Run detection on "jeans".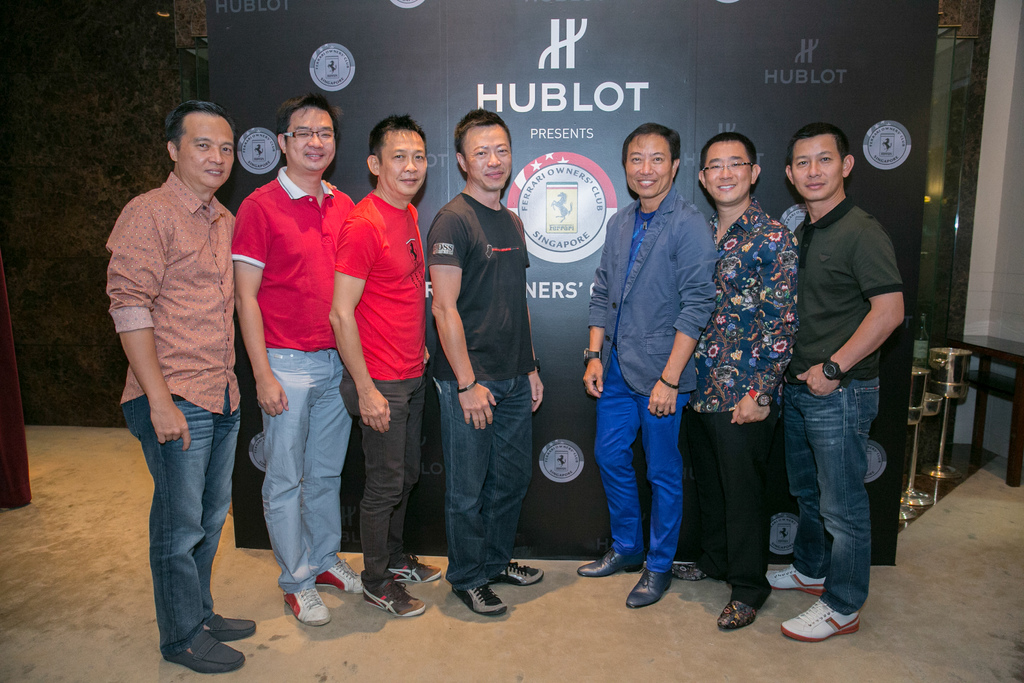
Result: BBox(682, 415, 774, 613).
